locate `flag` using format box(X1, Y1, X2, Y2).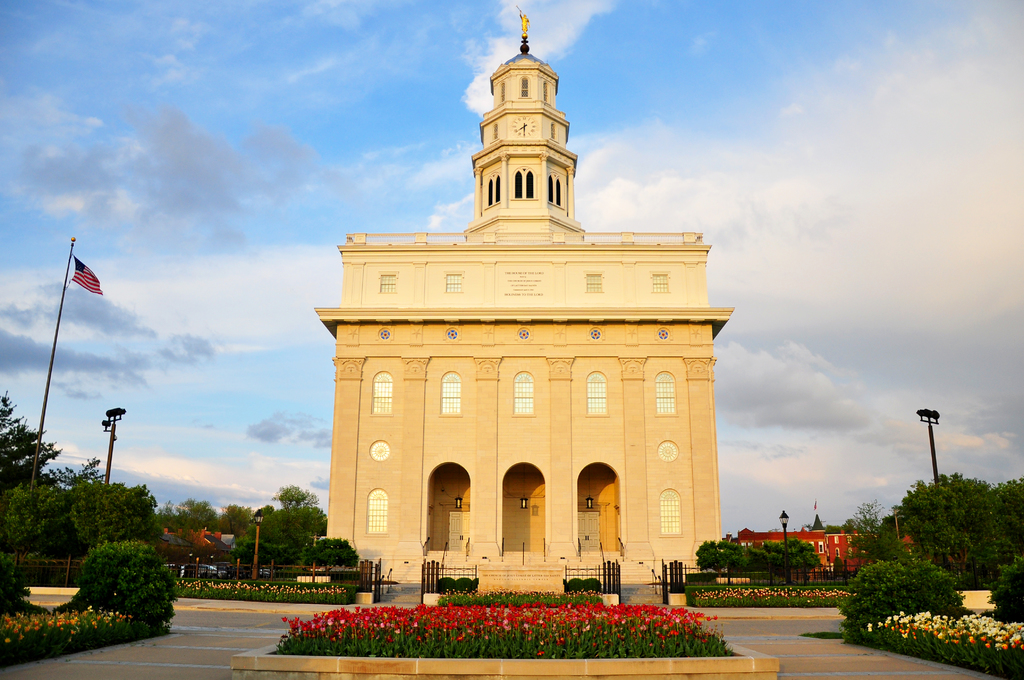
box(72, 256, 104, 296).
